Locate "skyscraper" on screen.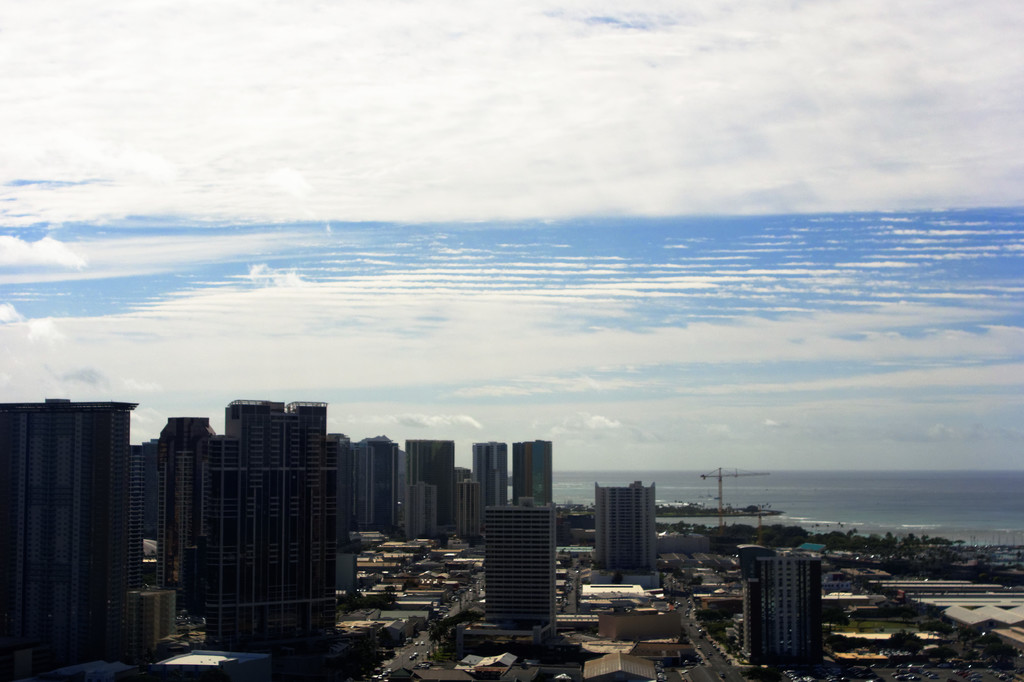
On screen at [135, 435, 159, 615].
